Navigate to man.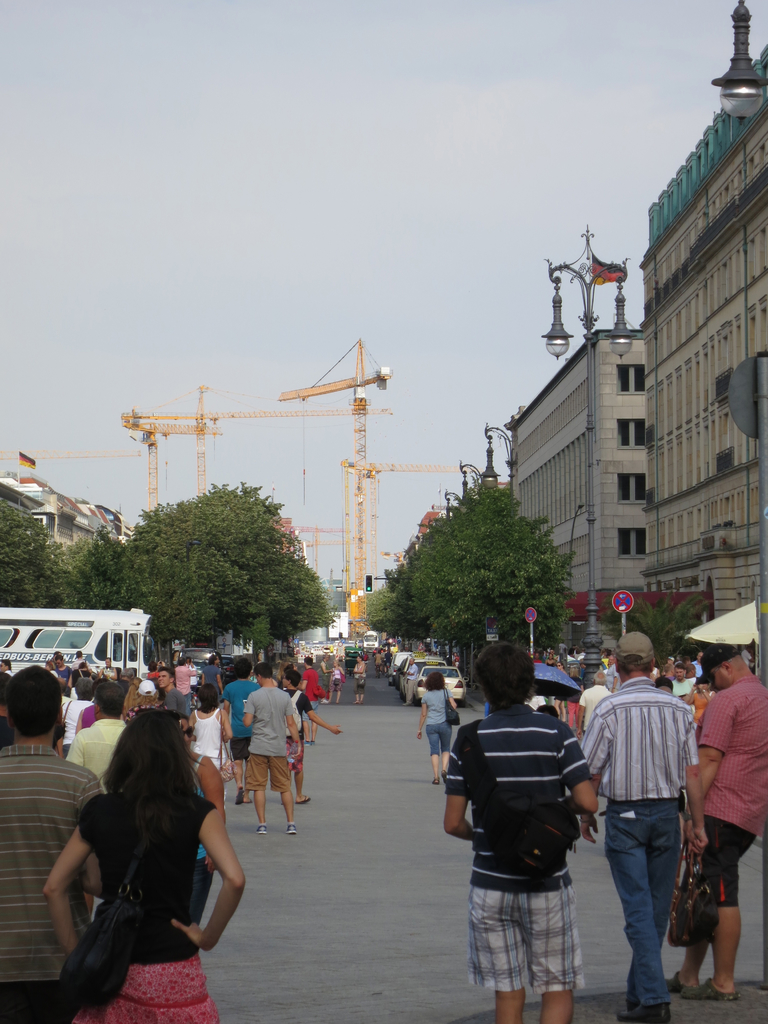
Navigation target: 438:644:602:1023.
